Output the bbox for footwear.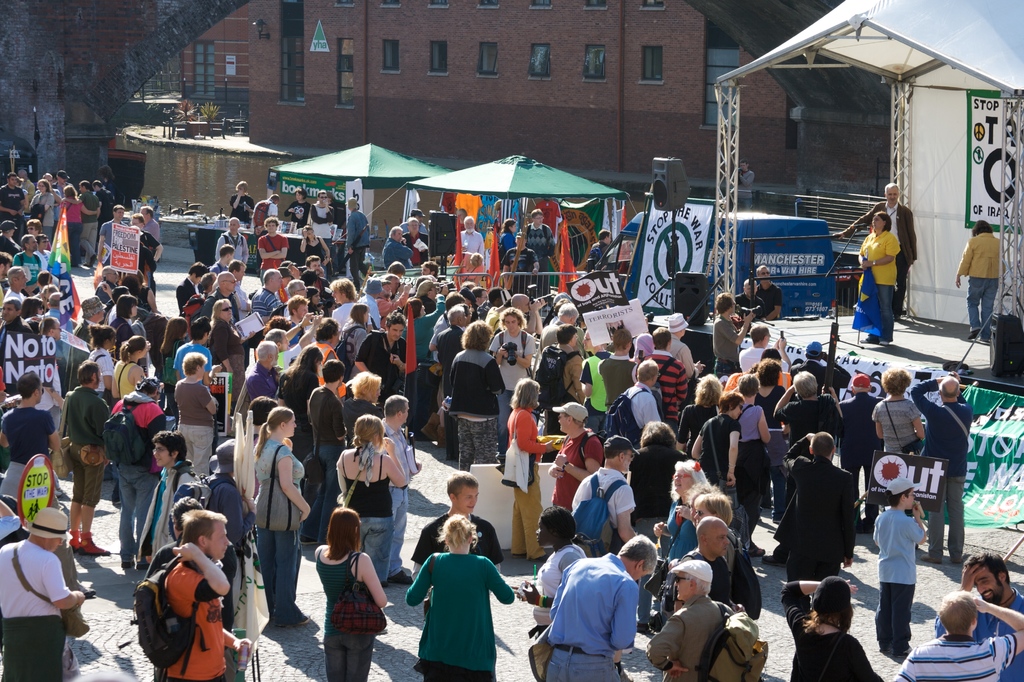
region(966, 329, 979, 343).
